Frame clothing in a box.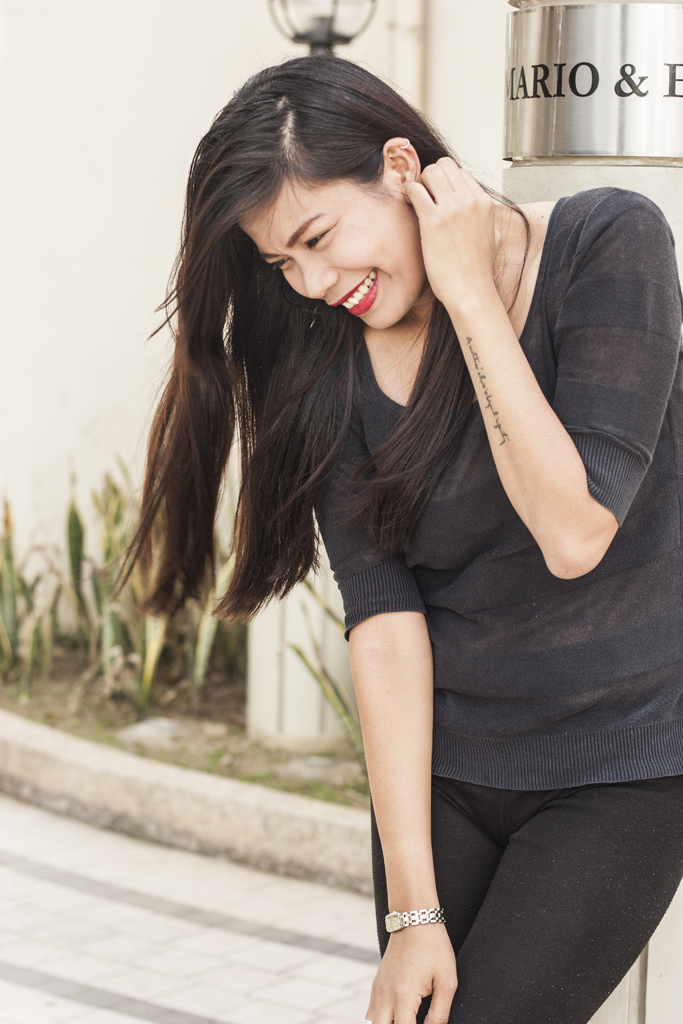
pyautogui.locateOnScreen(360, 157, 644, 654).
